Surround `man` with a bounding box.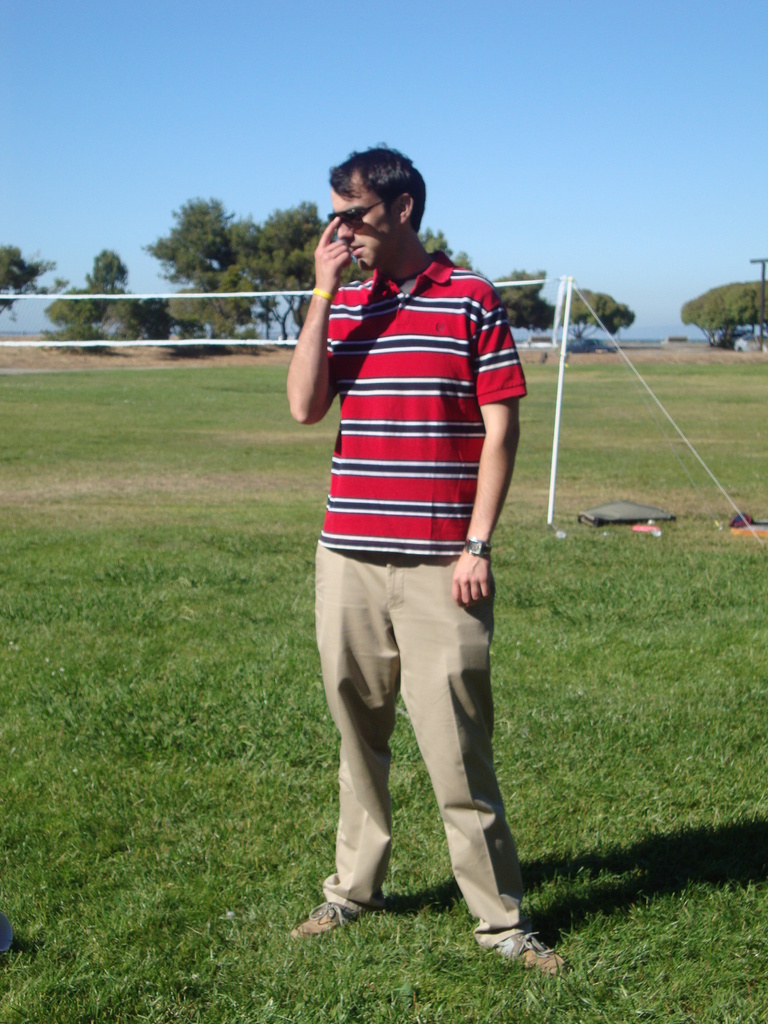
<box>277,145,546,941</box>.
